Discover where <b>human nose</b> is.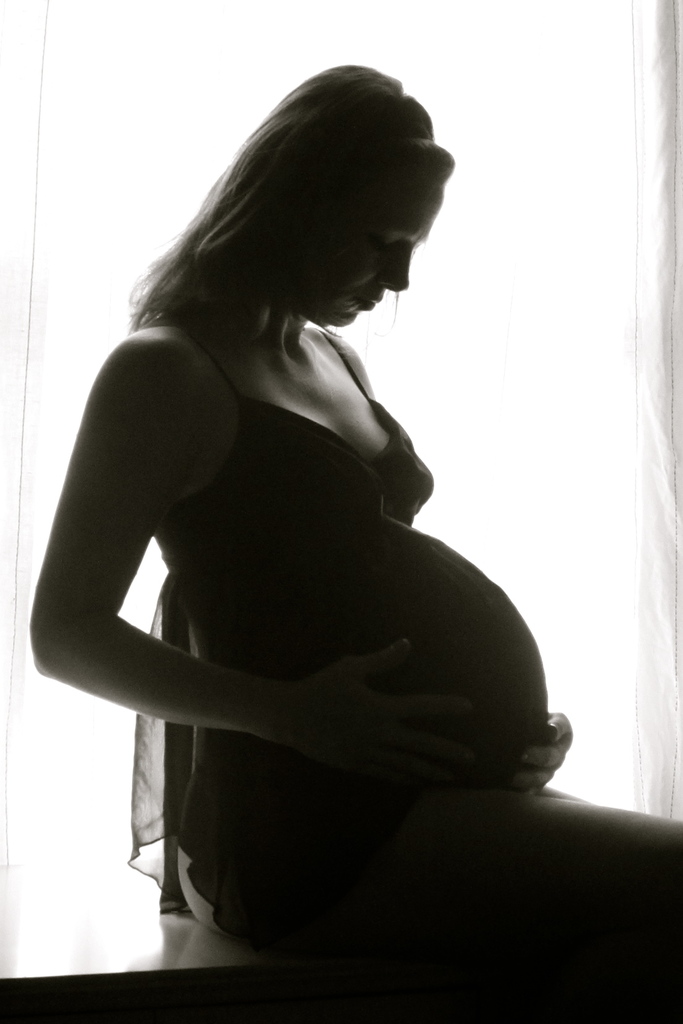
Discovered at [381, 246, 413, 295].
